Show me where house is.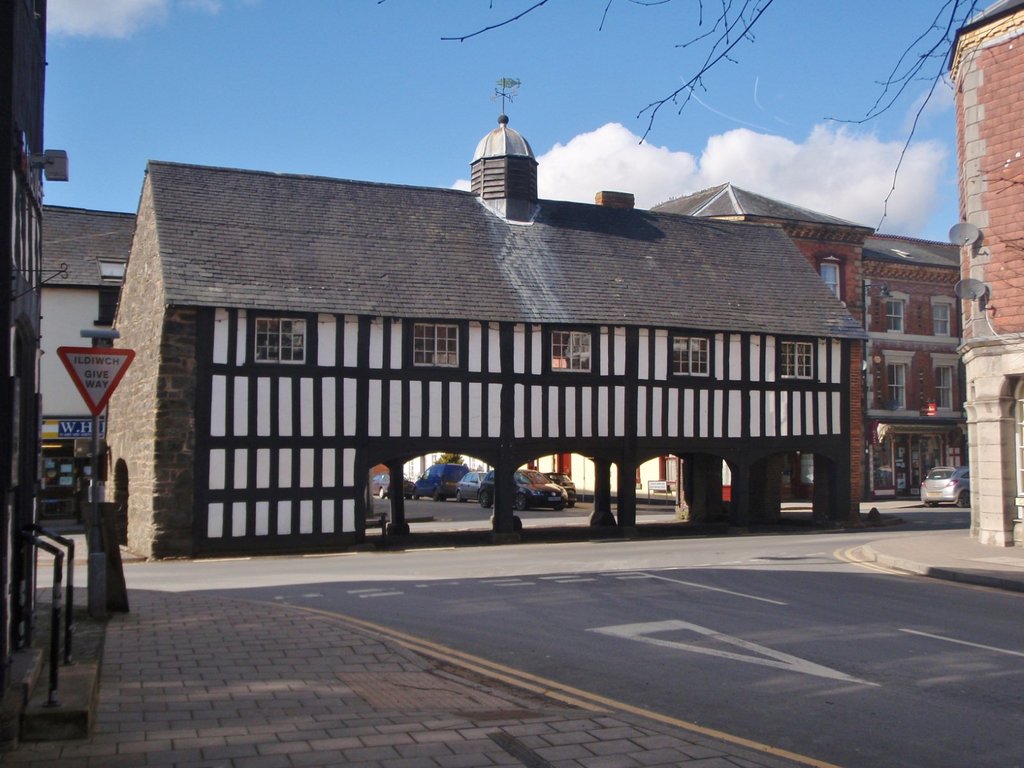
house is at pyautogui.locateOnScreen(109, 114, 871, 574).
